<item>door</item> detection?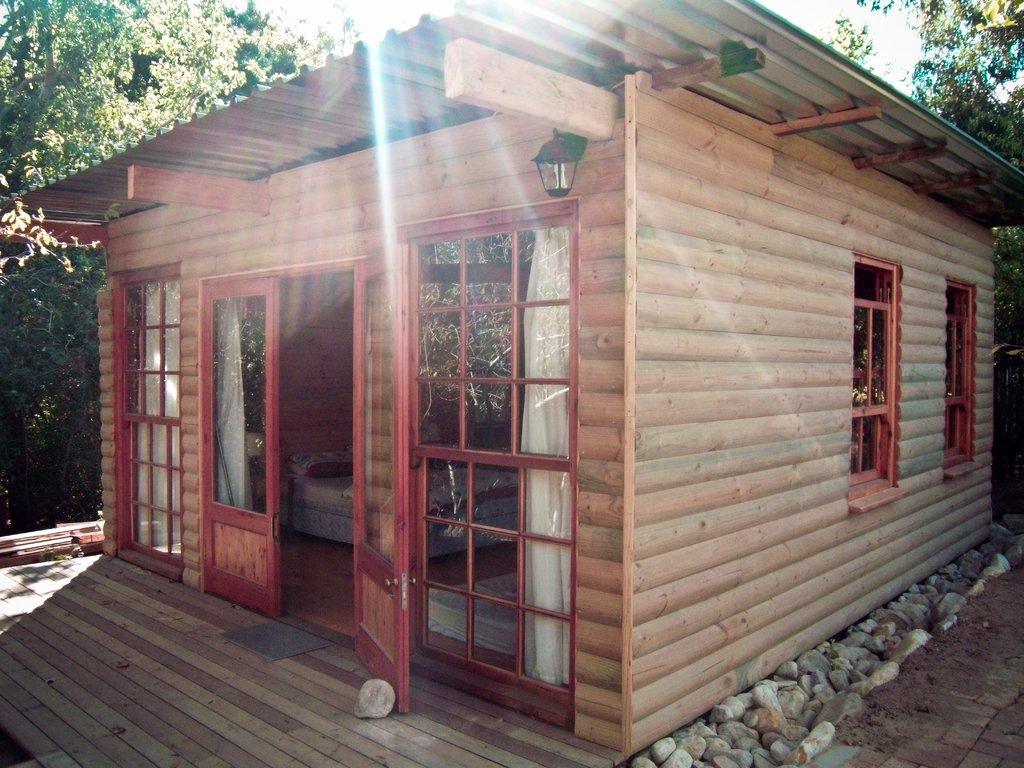
{"x1": 172, "y1": 207, "x2": 424, "y2": 661}
